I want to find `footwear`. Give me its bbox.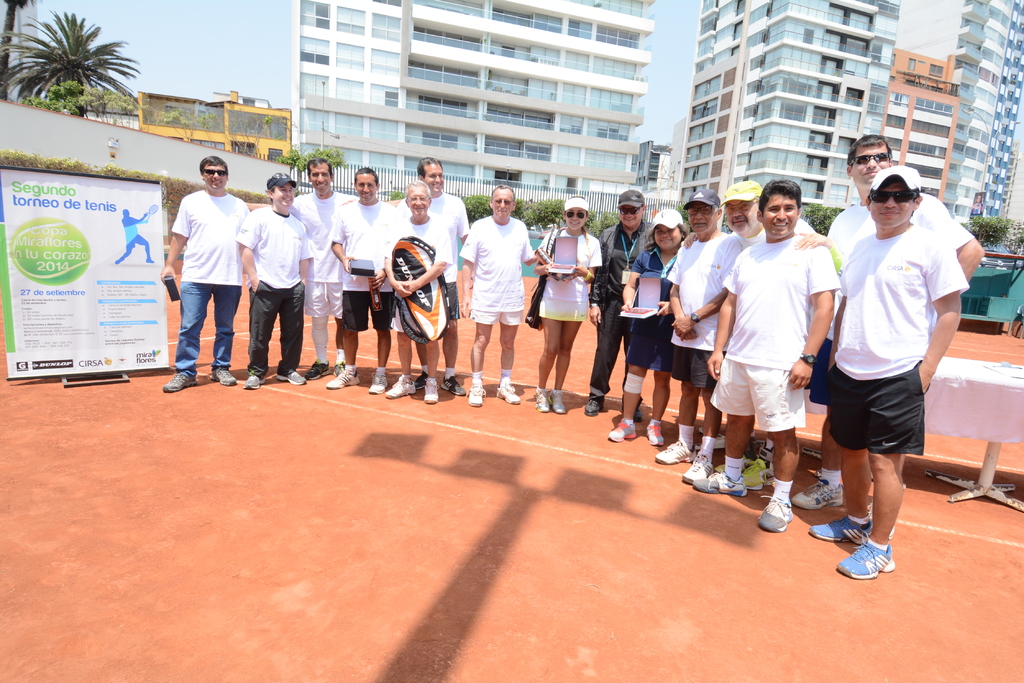
select_region(244, 374, 263, 392).
